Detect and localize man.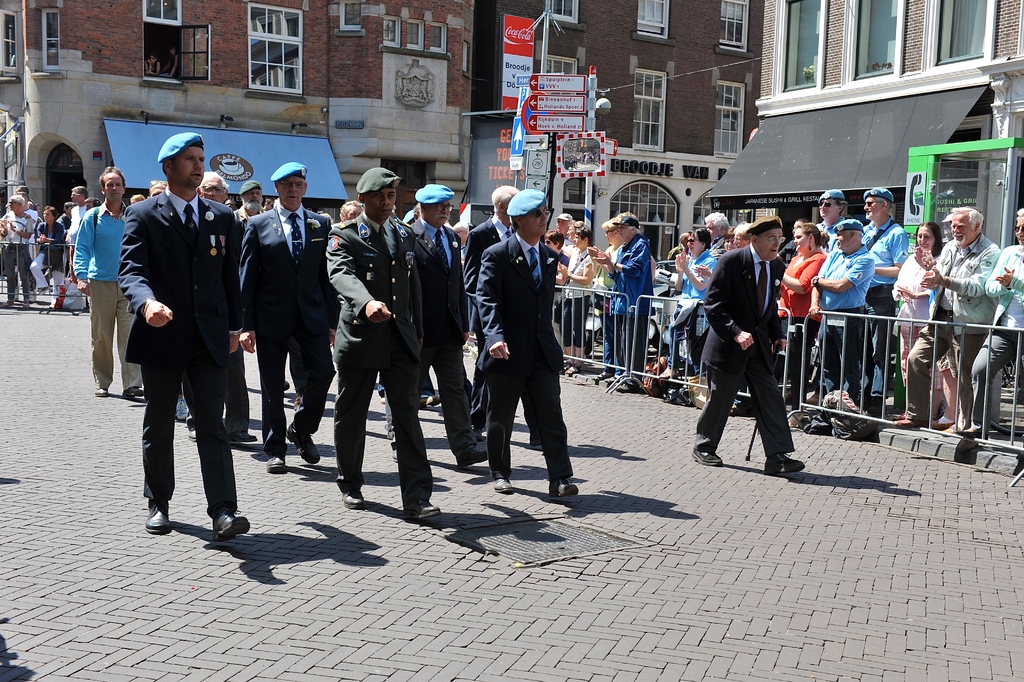
Localized at box=[185, 172, 257, 442].
